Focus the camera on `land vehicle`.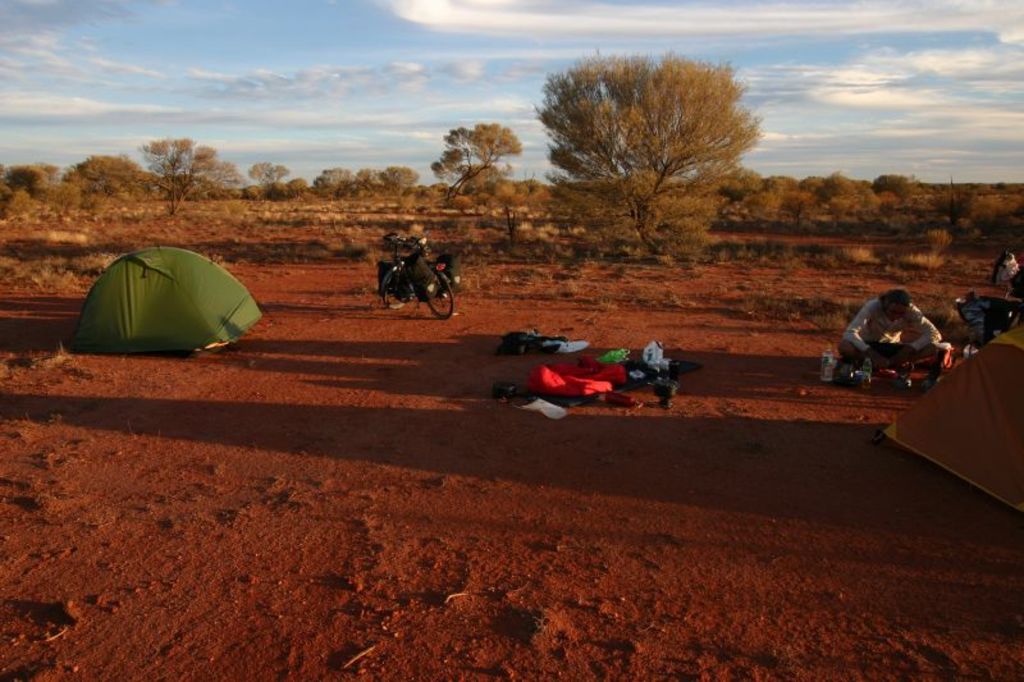
Focus region: x1=369 y1=235 x2=467 y2=316.
